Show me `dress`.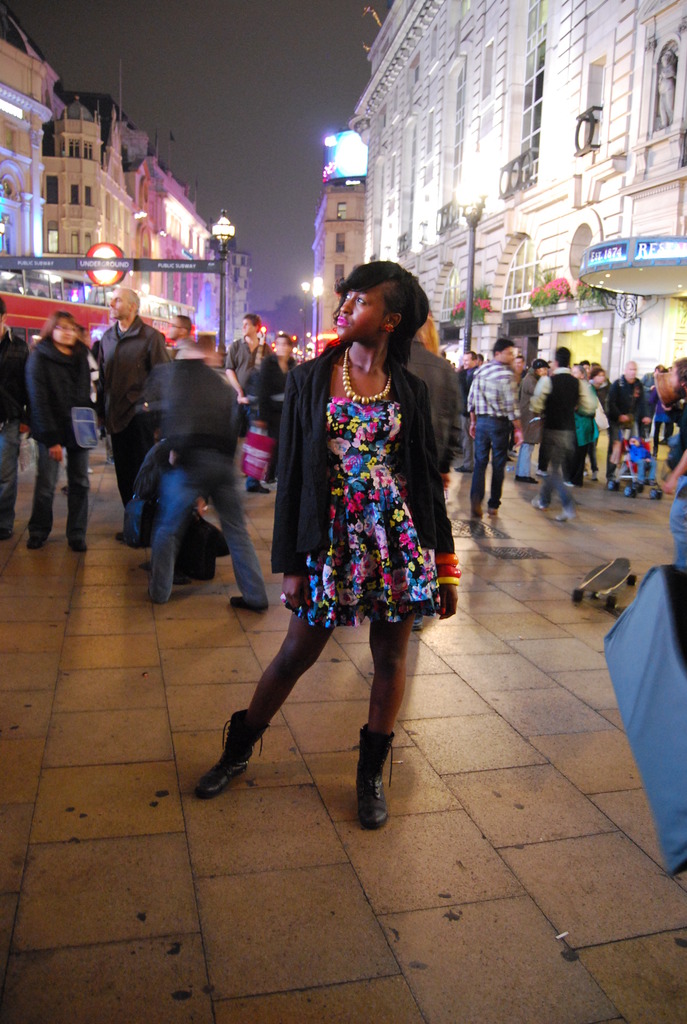
`dress` is here: l=277, t=343, r=452, b=598.
